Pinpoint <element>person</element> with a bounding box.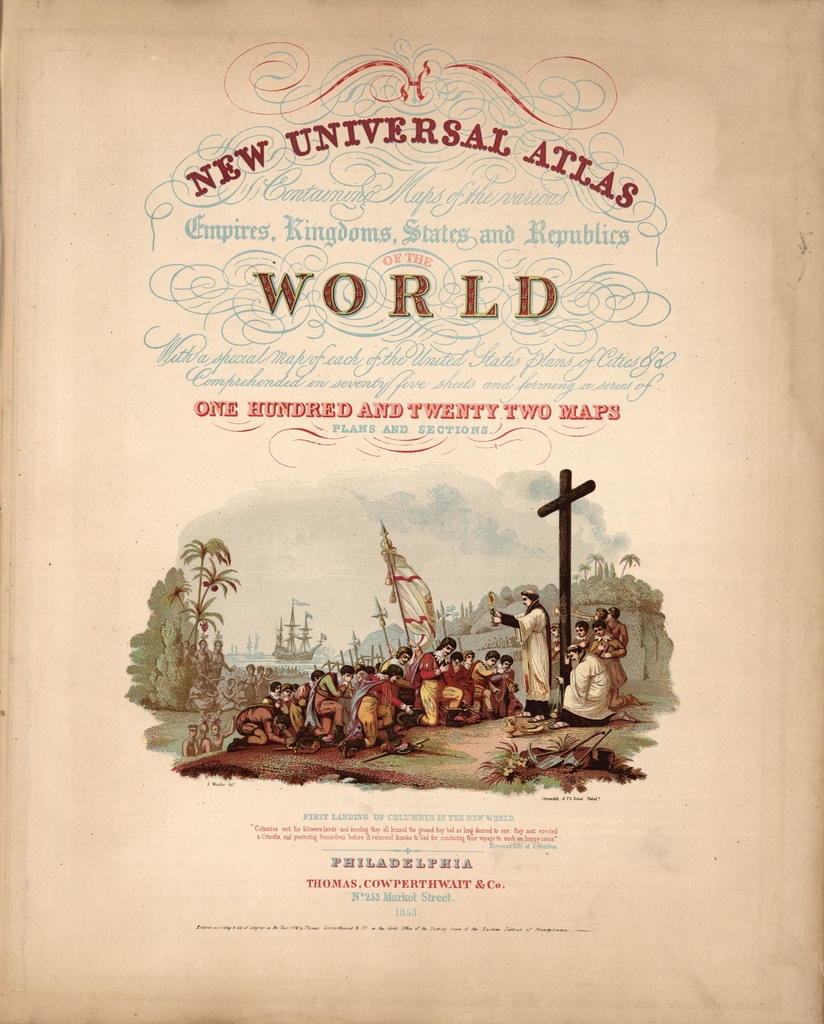
x1=241 y1=662 x2=259 y2=706.
